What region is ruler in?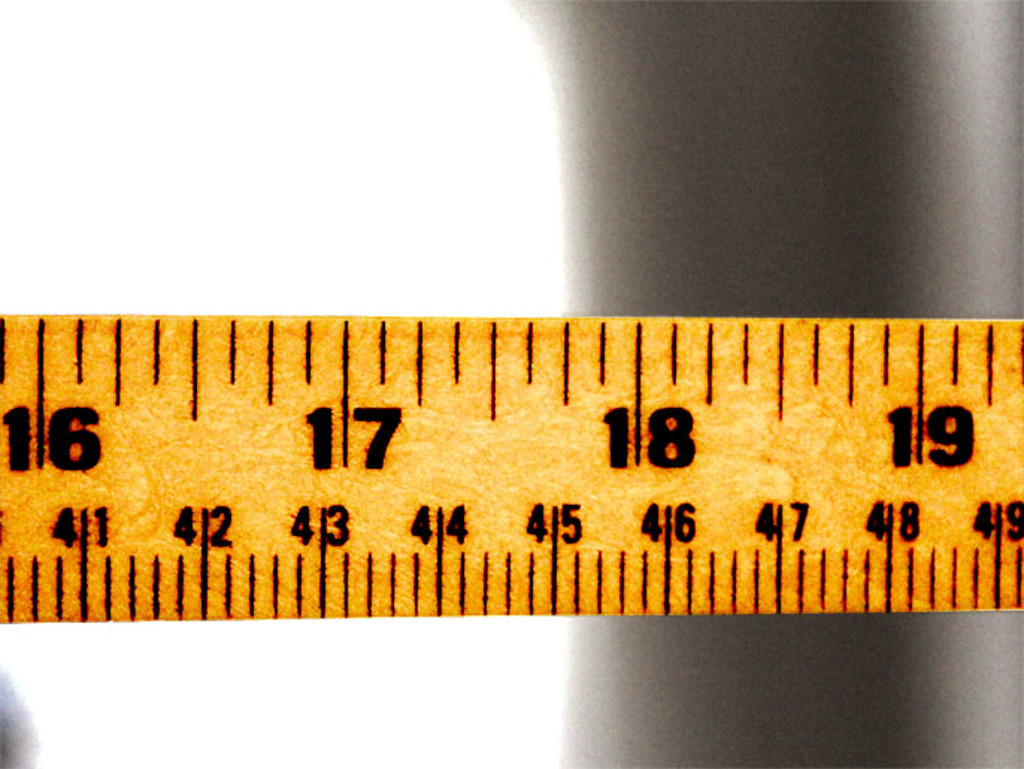
0,314,1023,623.
